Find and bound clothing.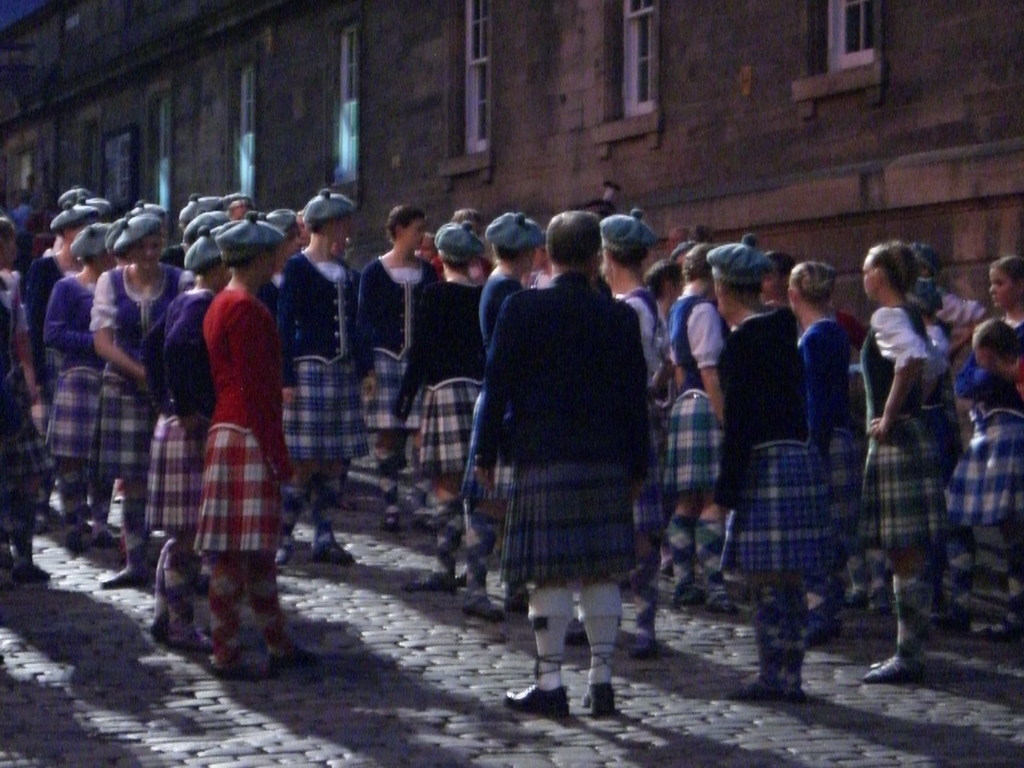
Bound: Rect(27, 260, 65, 430).
